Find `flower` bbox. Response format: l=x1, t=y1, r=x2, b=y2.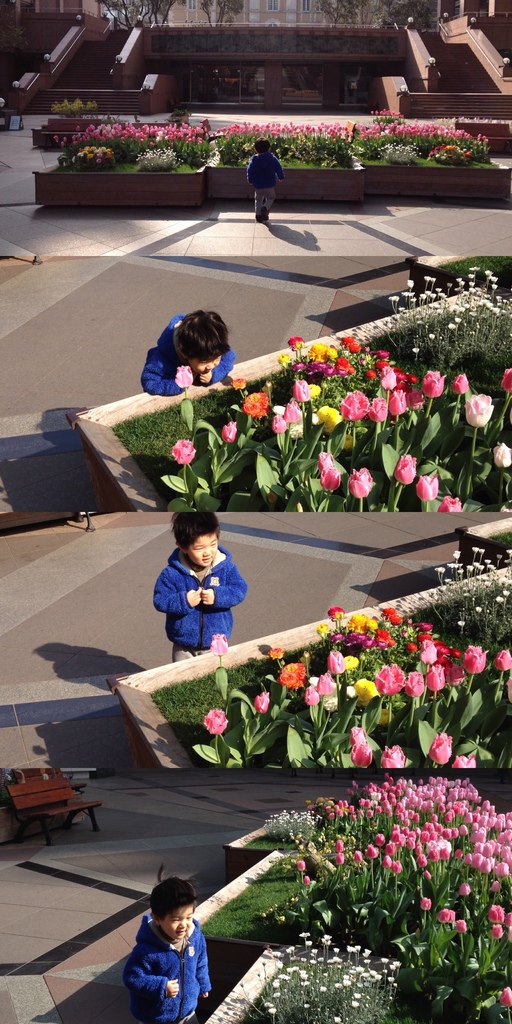
l=498, t=362, r=511, b=398.
